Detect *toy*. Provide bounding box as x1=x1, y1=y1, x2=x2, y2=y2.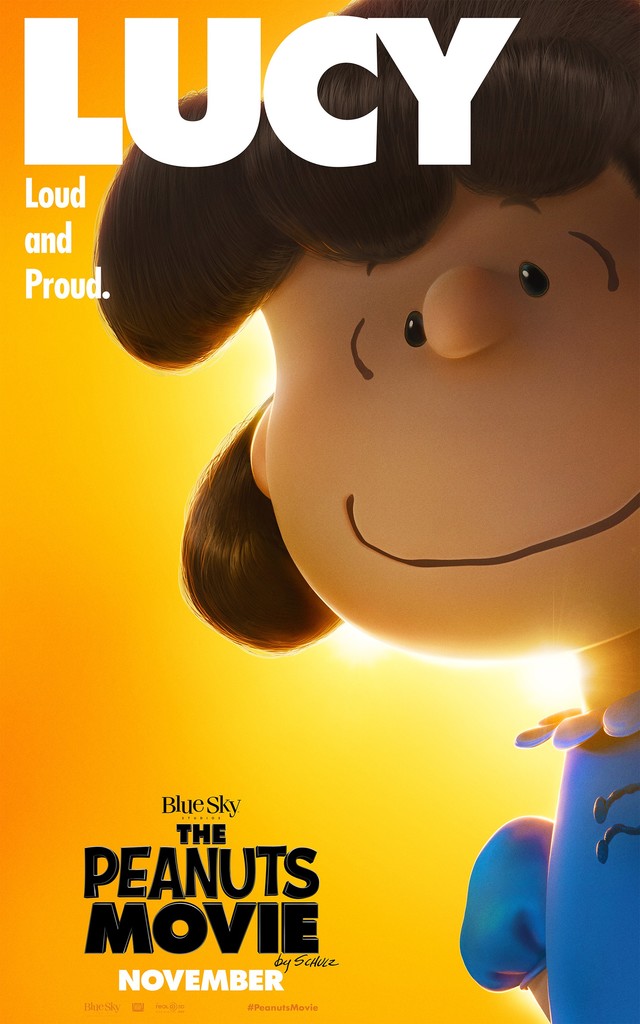
x1=86, y1=1, x2=639, y2=1023.
